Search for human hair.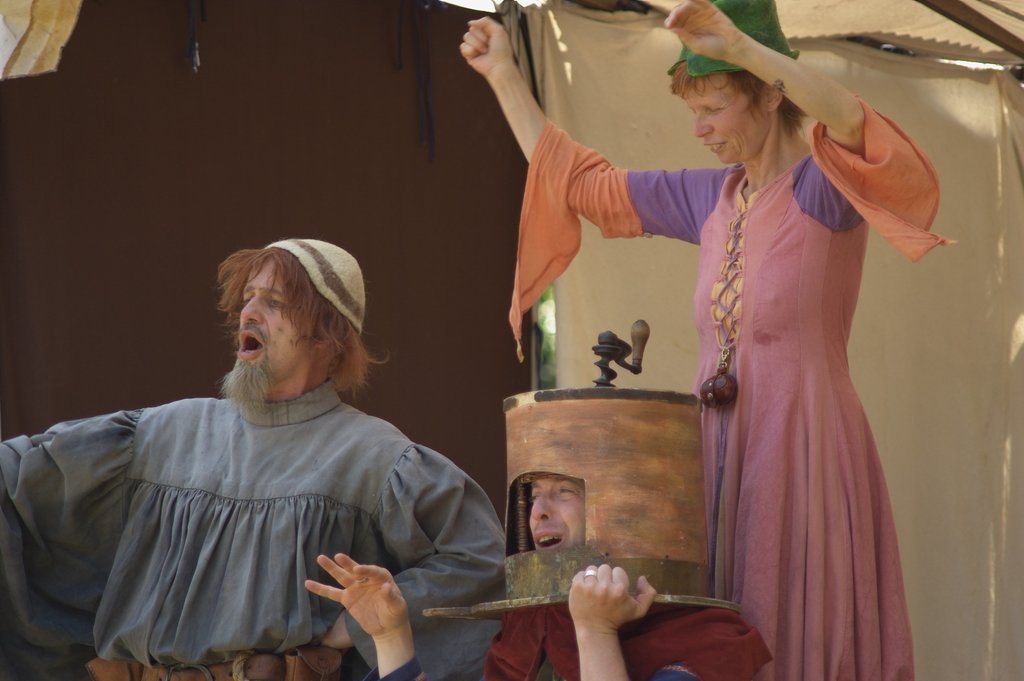
Found at crop(189, 230, 359, 428).
